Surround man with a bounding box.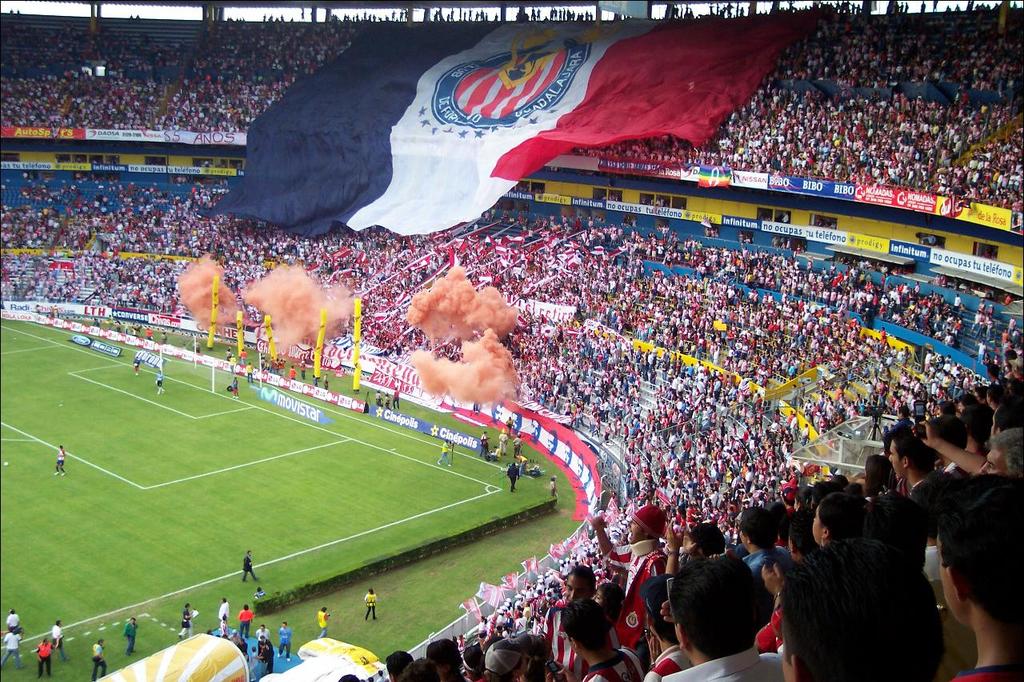
bbox=[938, 482, 1023, 681].
